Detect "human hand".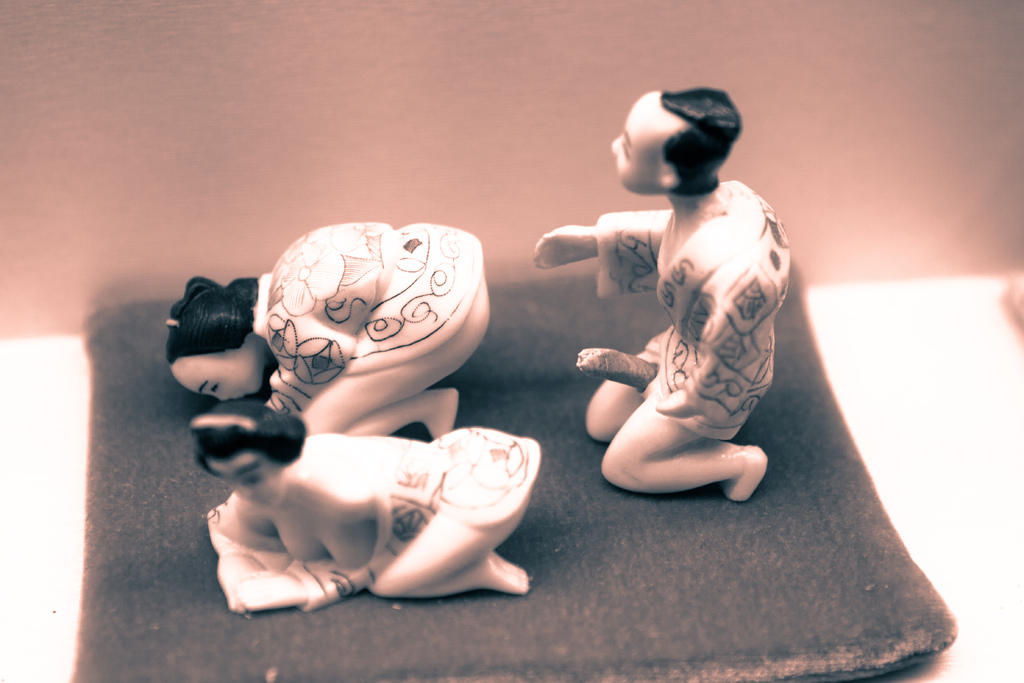
Detected at BBox(533, 222, 594, 268).
